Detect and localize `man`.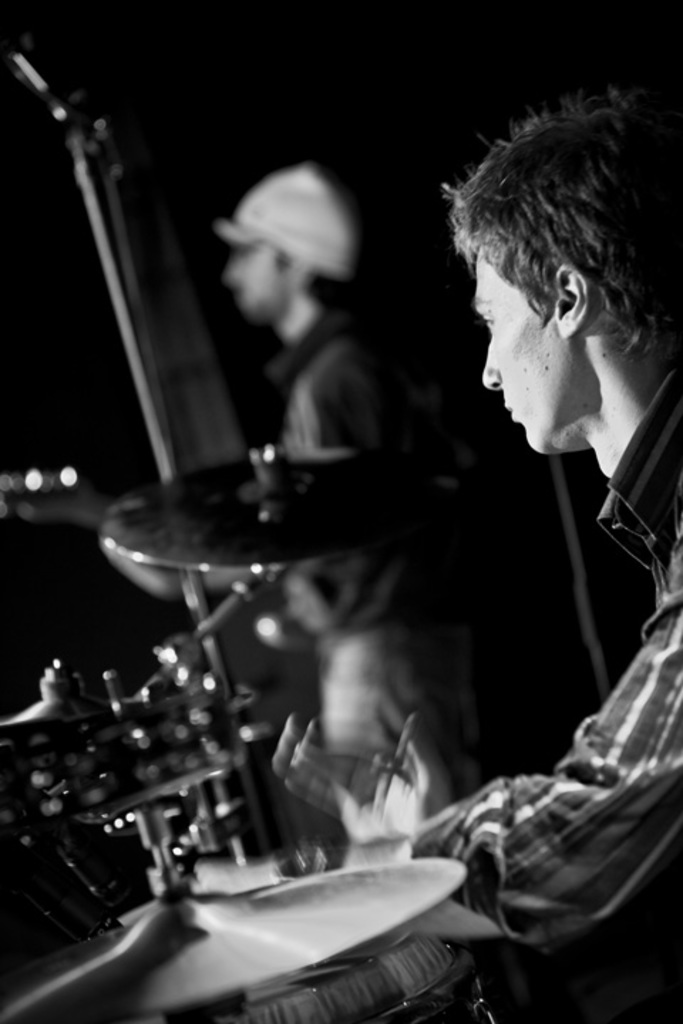
Localized at bbox=[250, 91, 662, 980].
